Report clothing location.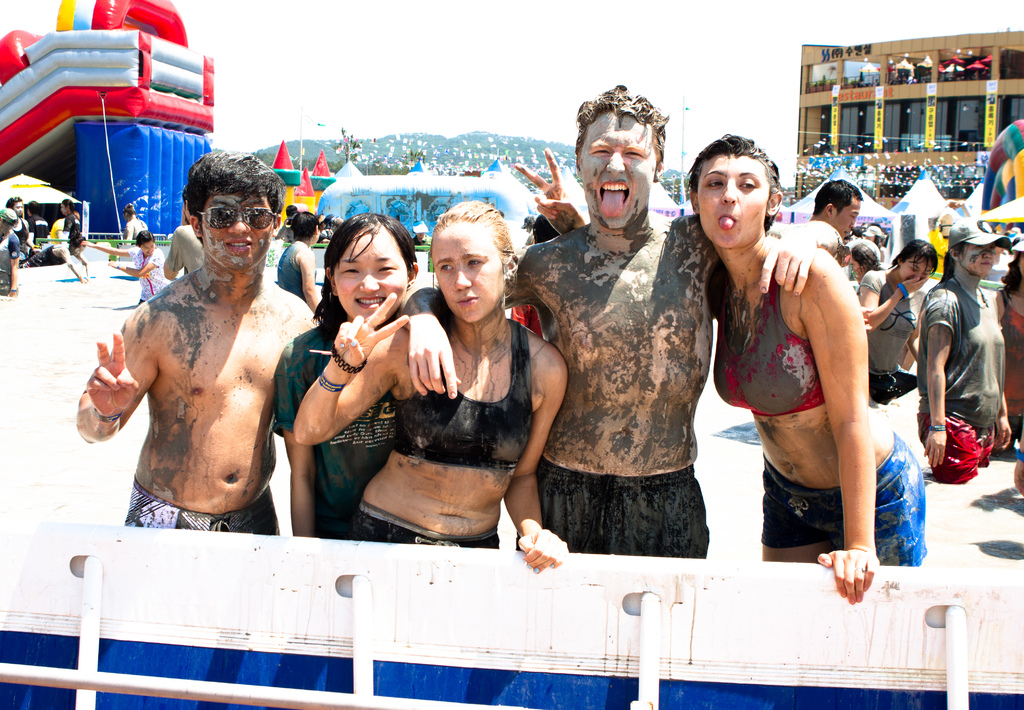
Report: x1=758, y1=431, x2=929, y2=563.
